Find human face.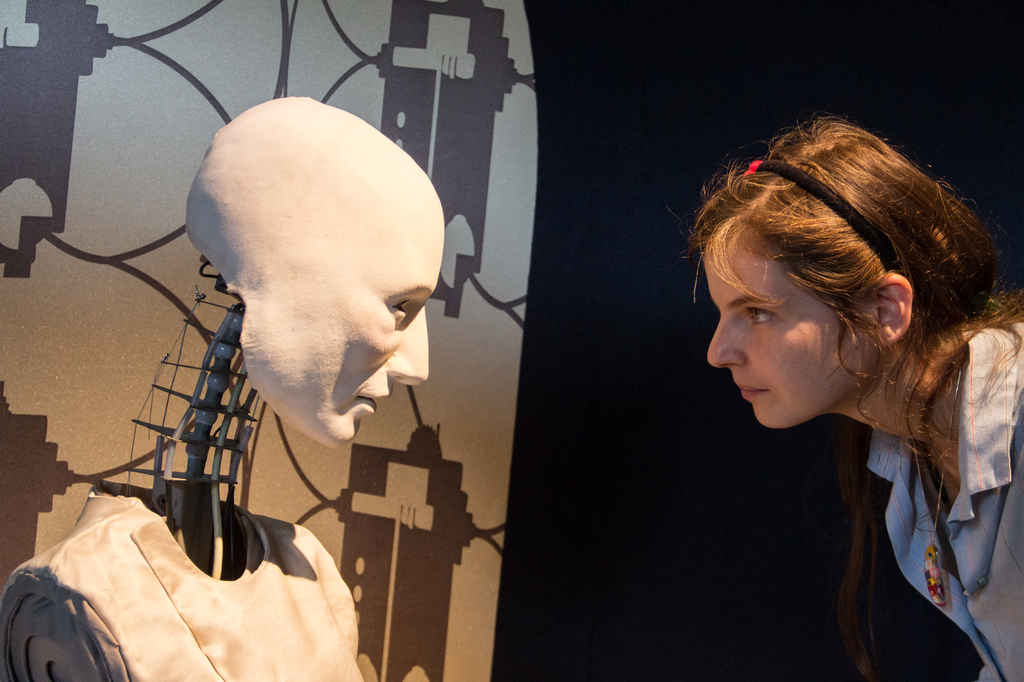
region(705, 227, 880, 430).
